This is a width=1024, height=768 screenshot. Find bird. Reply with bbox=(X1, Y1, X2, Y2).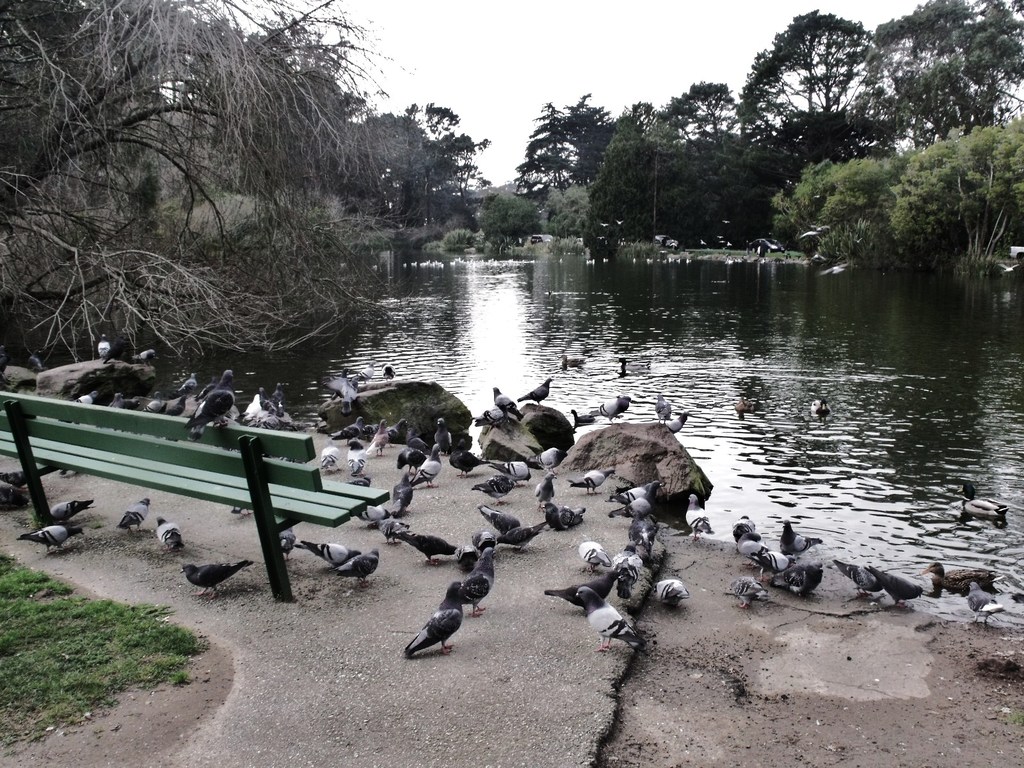
bbox=(733, 391, 766, 415).
